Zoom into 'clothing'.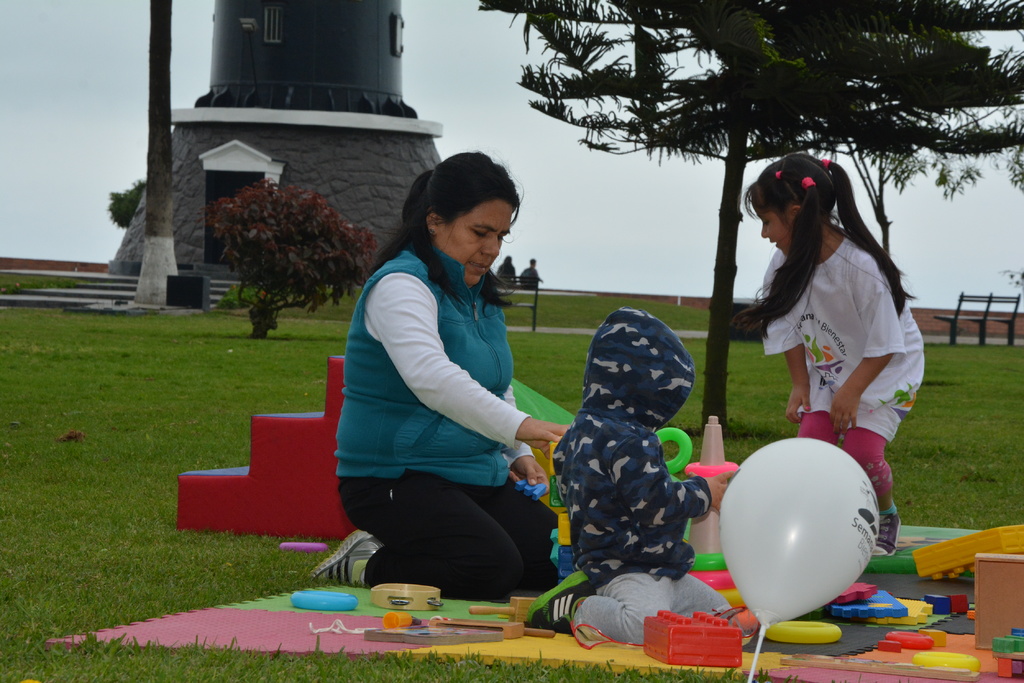
Zoom target: 753,224,932,478.
